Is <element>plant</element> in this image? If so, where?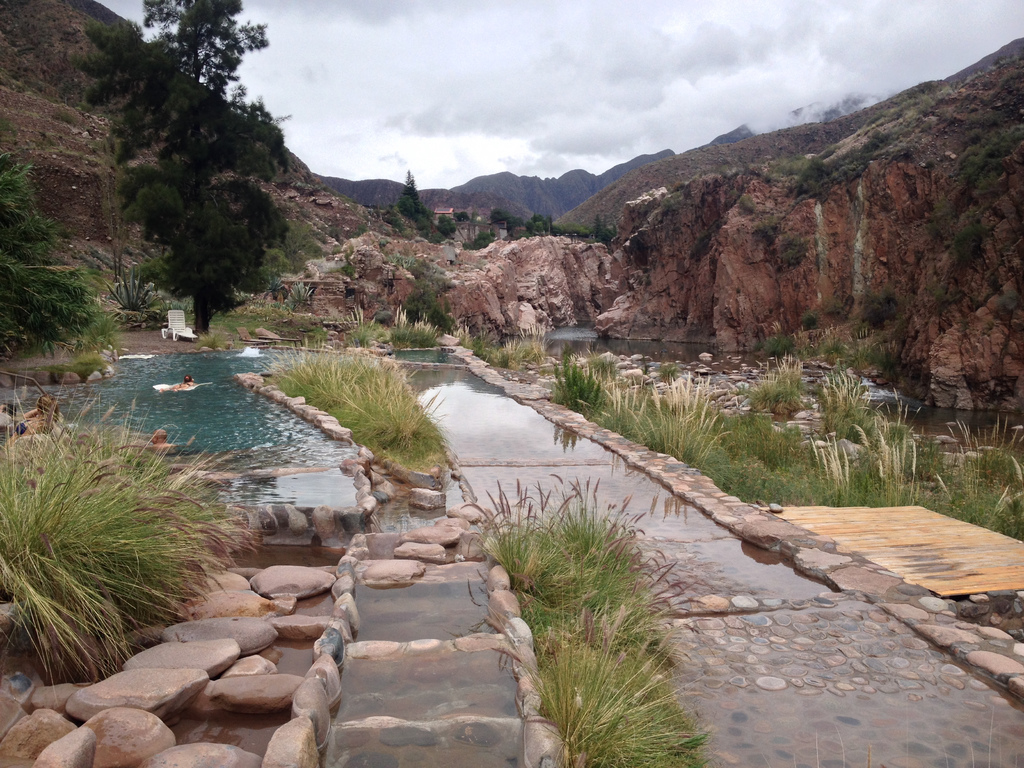
Yes, at box(773, 234, 813, 267).
